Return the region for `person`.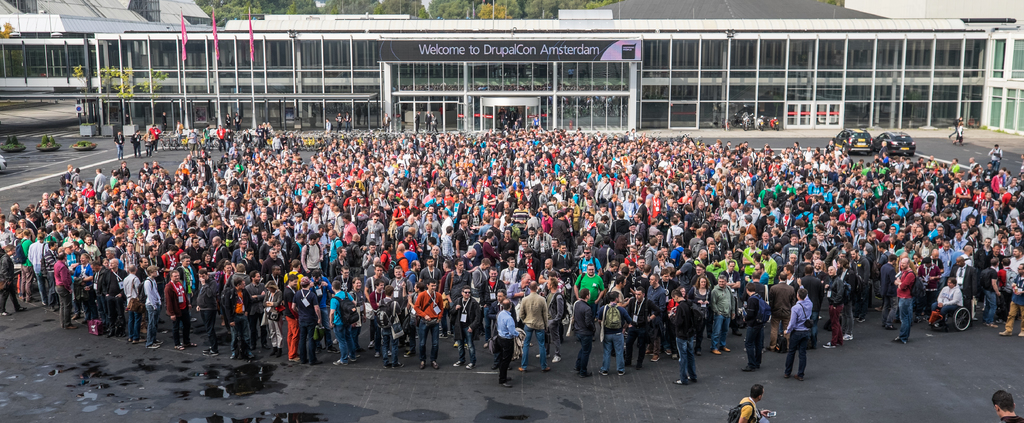
bbox(49, 242, 74, 323).
